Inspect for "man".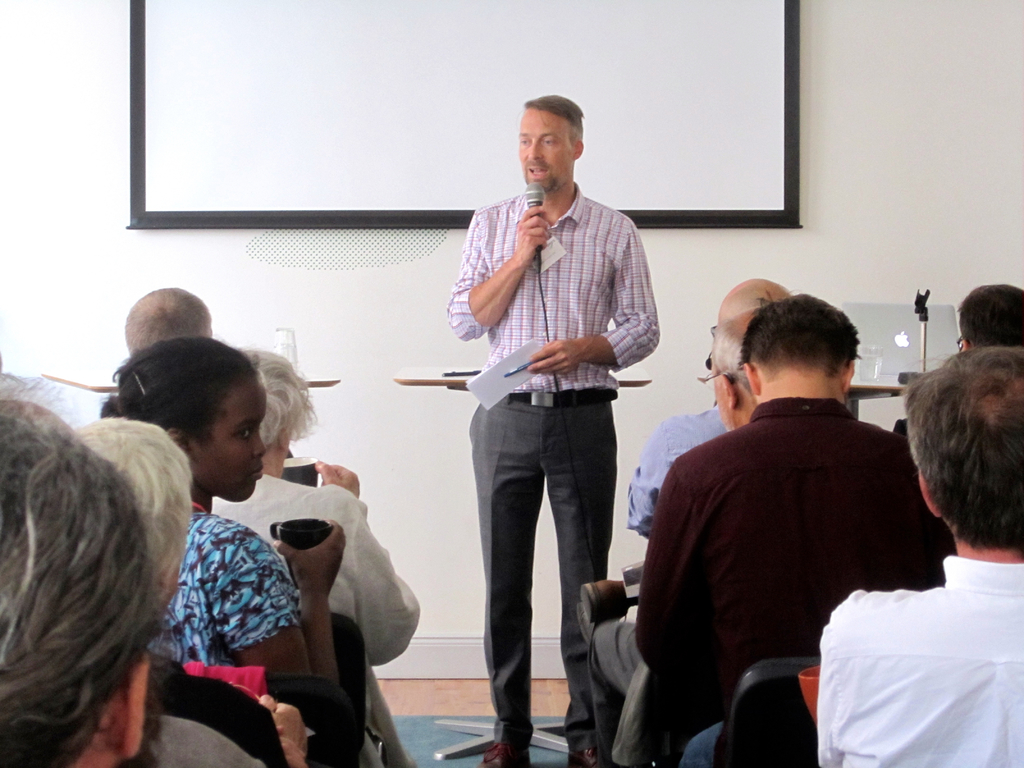
Inspection: (left=592, top=312, right=774, bottom=767).
